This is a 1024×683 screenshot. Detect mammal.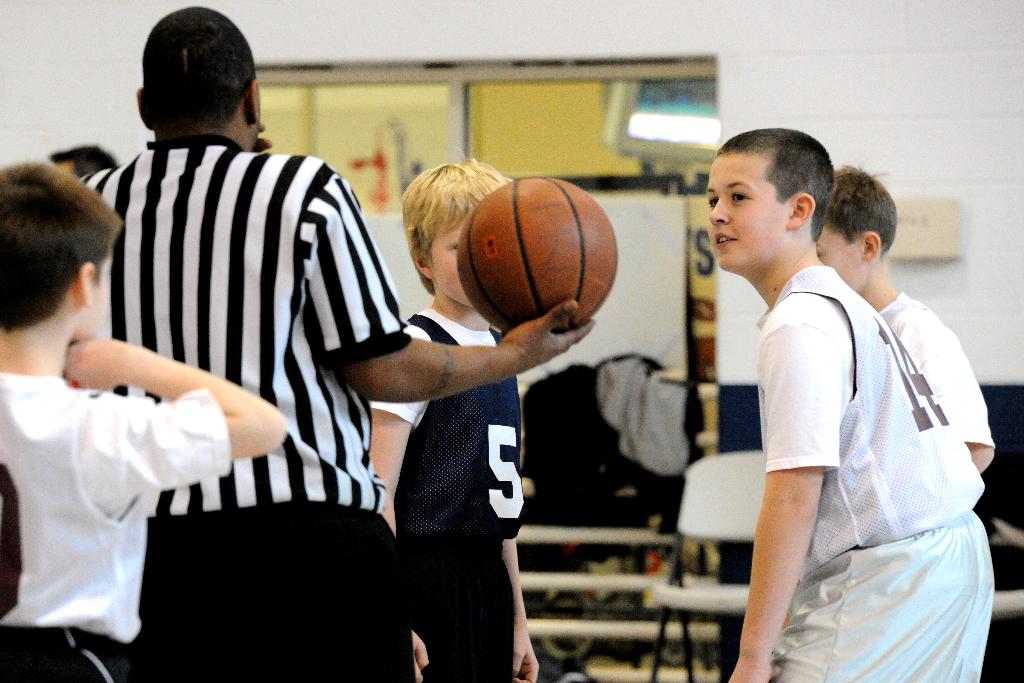
box=[0, 154, 293, 682].
